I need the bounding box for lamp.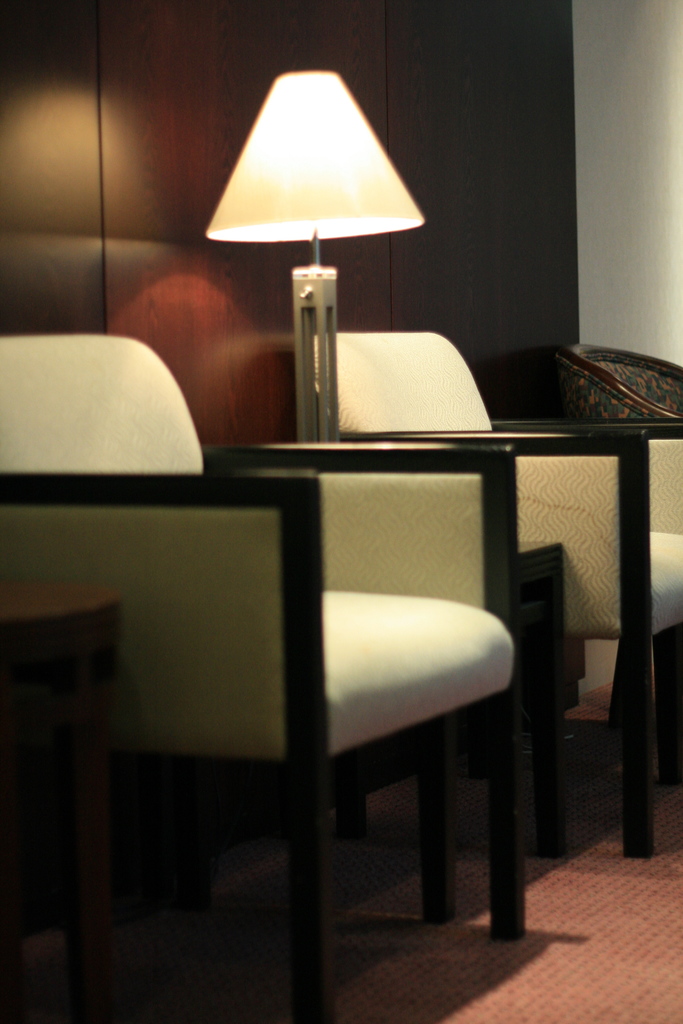
Here it is: box=[202, 77, 427, 444].
